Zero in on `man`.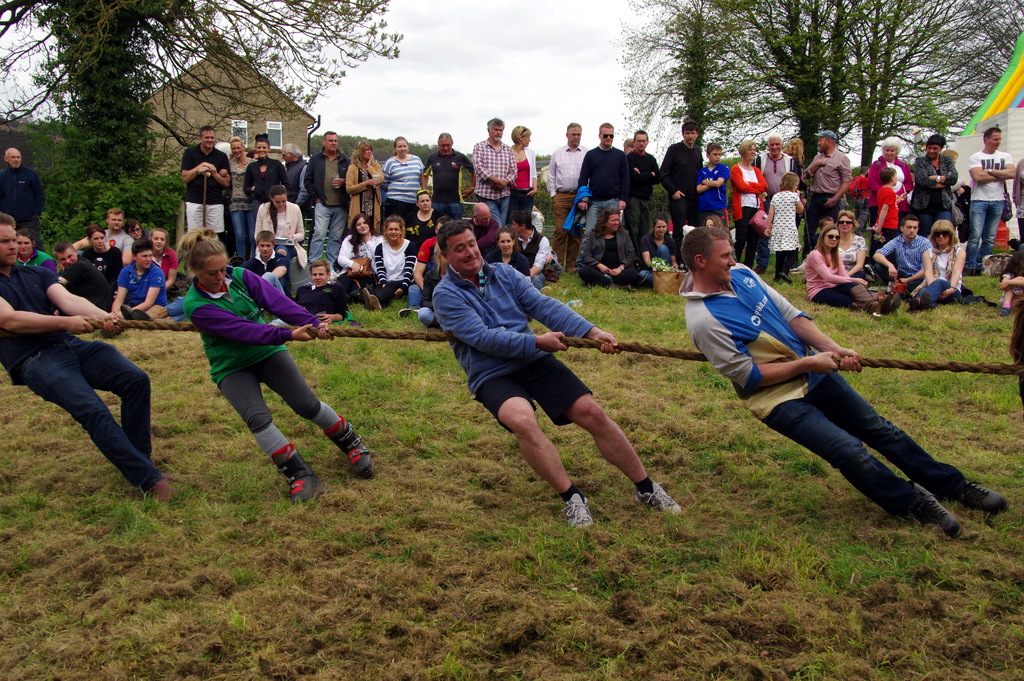
Zeroed in: <region>506, 212, 548, 299</region>.
